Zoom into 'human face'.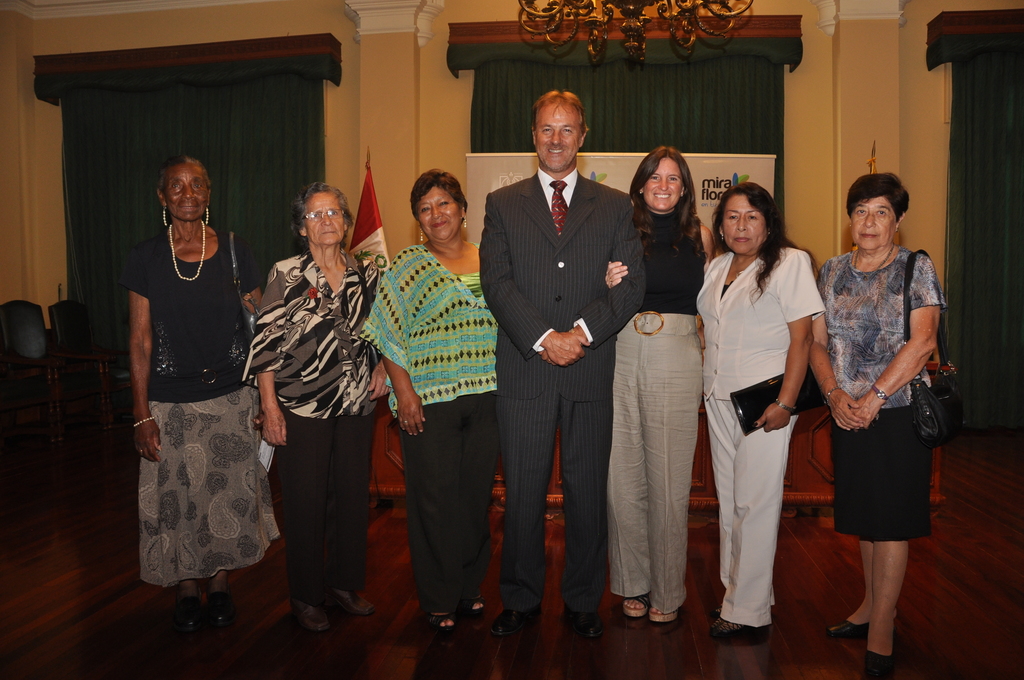
Zoom target: <box>418,190,464,244</box>.
